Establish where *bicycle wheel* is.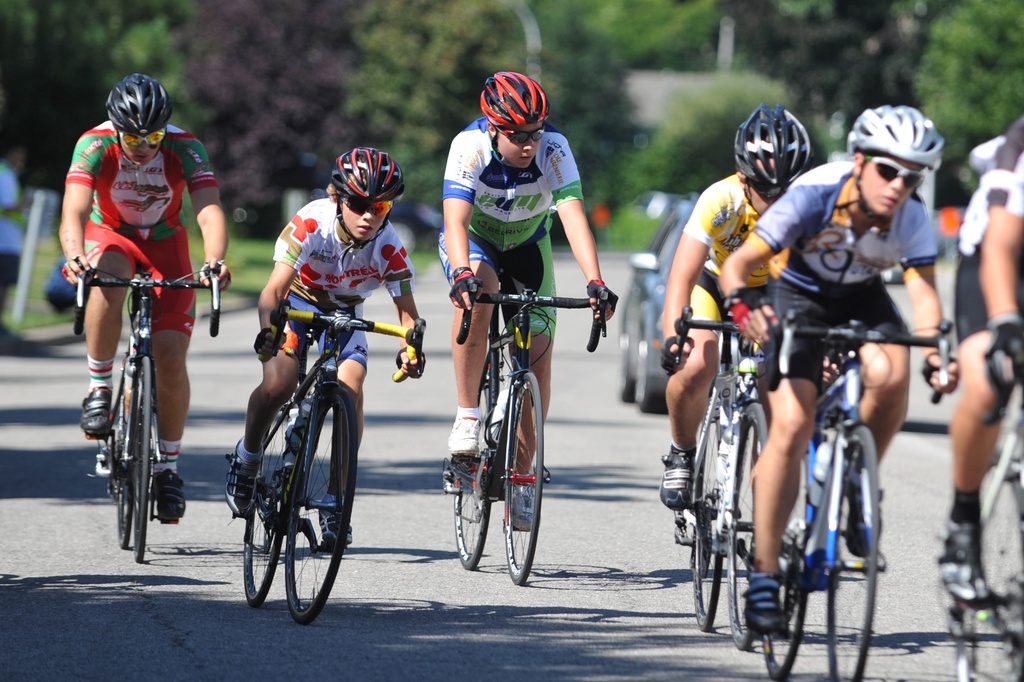
Established at Rect(234, 394, 297, 626).
